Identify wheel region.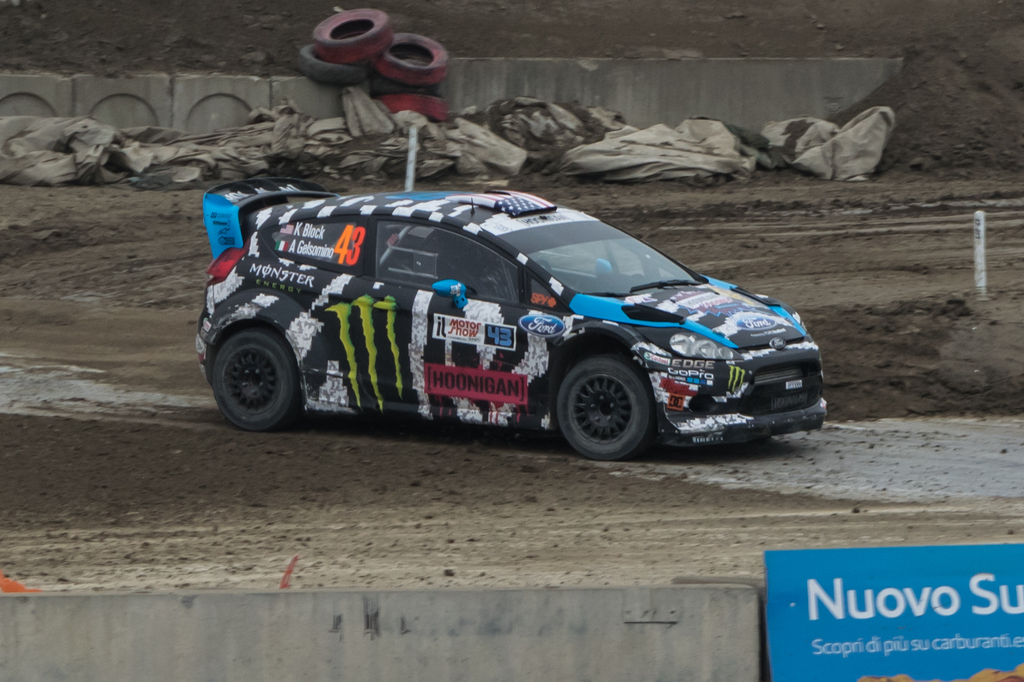
Region: bbox=[378, 95, 446, 118].
